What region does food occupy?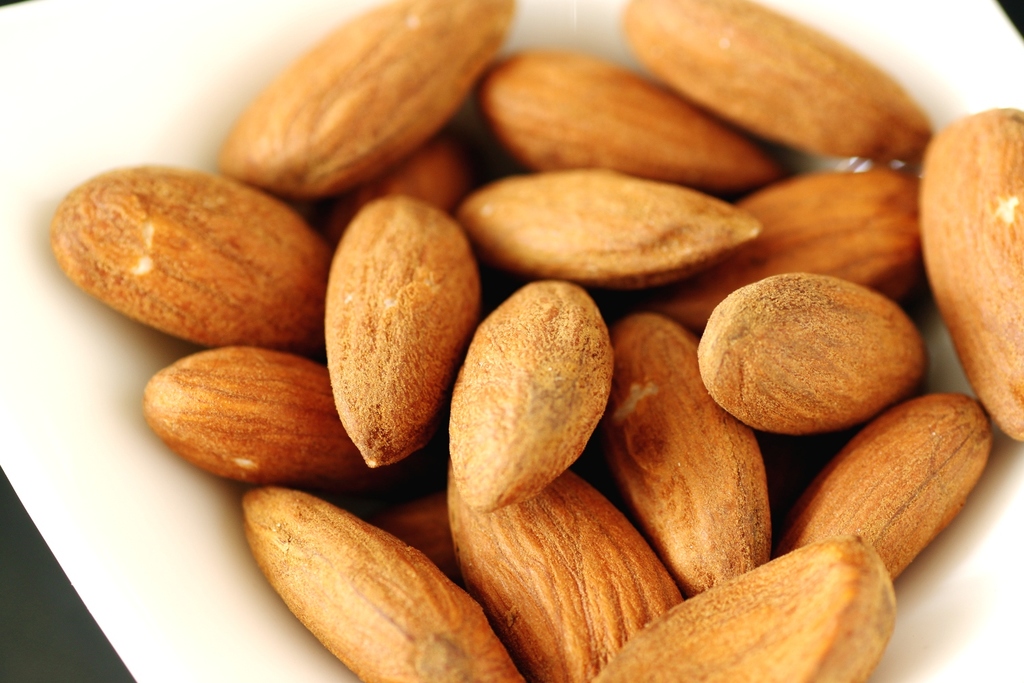
region(57, 166, 311, 328).
